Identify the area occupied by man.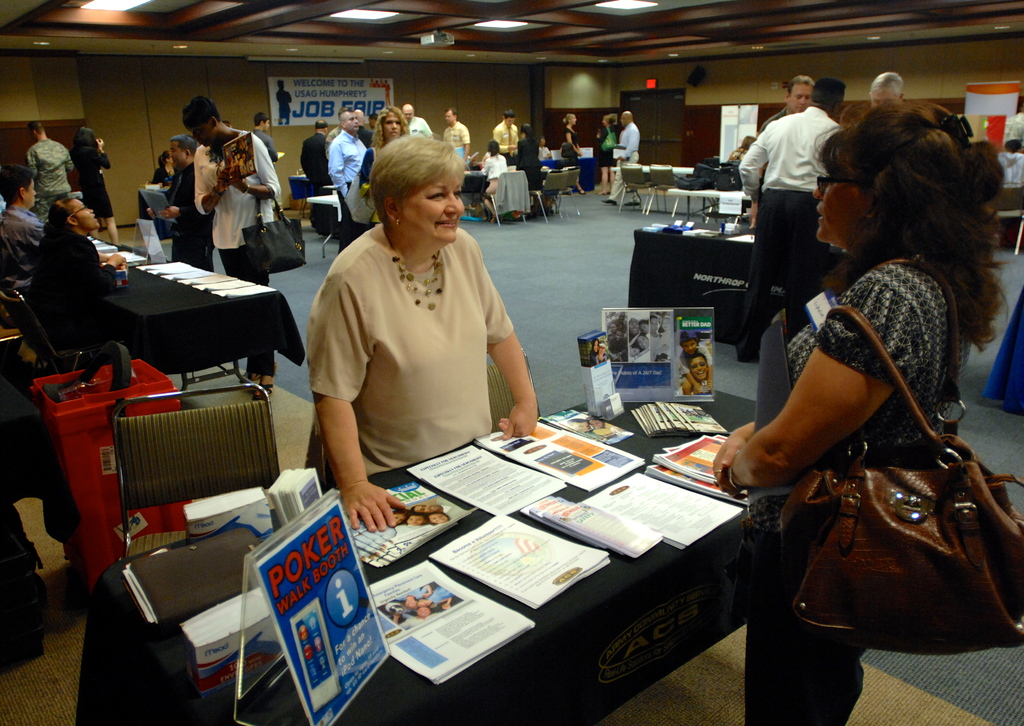
Area: region(755, 76, 812, 129).
